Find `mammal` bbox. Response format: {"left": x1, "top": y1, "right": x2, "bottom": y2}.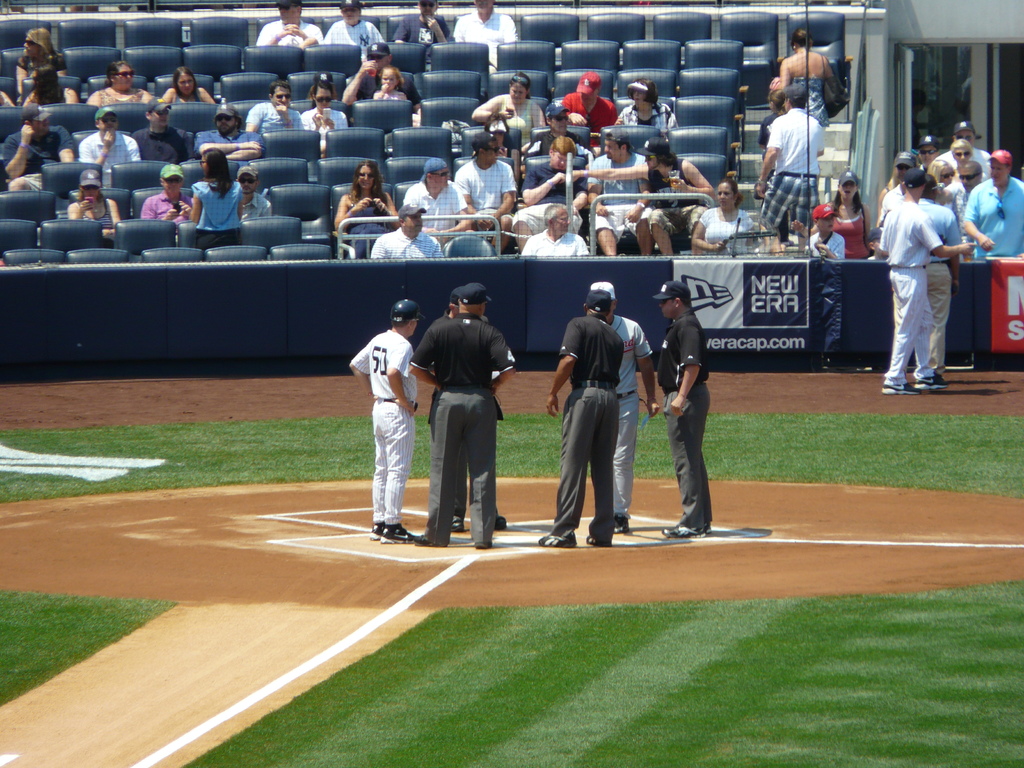
{"left": 451, "top": 0, "right": 521, "bottom": 68}.
